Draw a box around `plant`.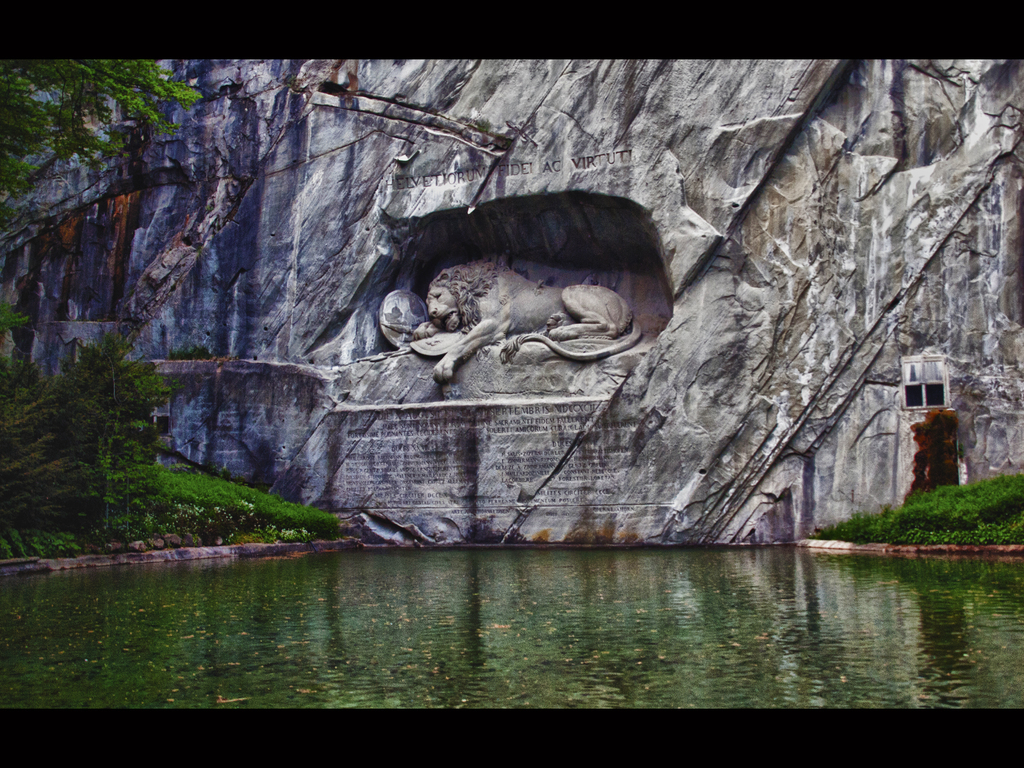
bbox=[800, 480, 1023, 550].
